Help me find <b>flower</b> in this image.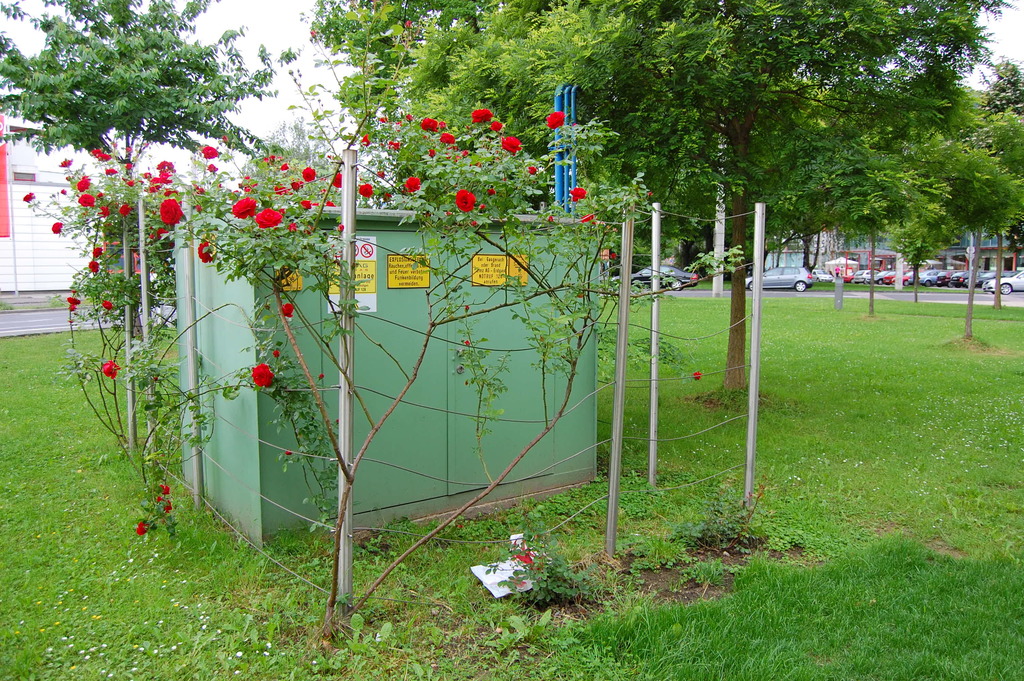
Found it: [left=404, top=177, right=417, bottom=190].
